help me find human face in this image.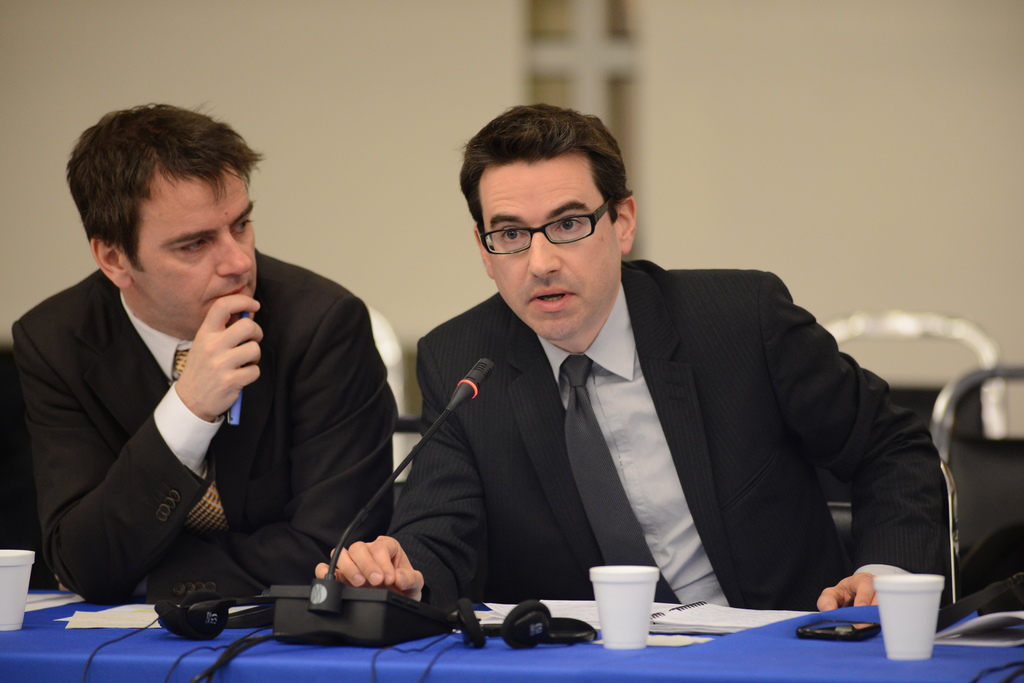
Found it: bbox(125, 163, 264, 339).
